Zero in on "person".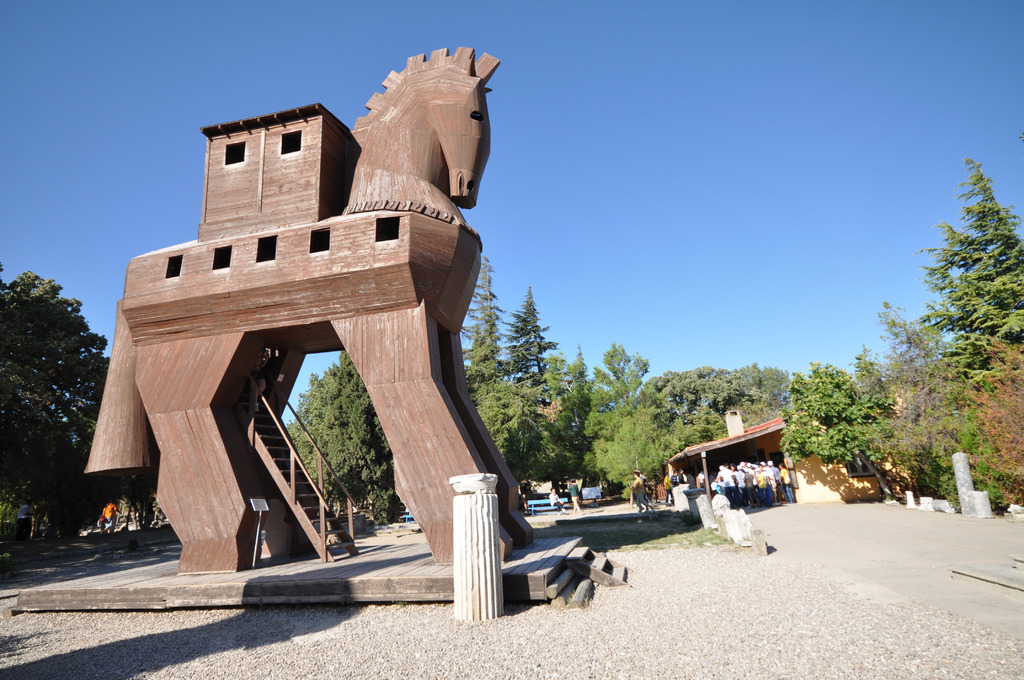
Zeroed in: select_region(779, 460, 797, 502).
